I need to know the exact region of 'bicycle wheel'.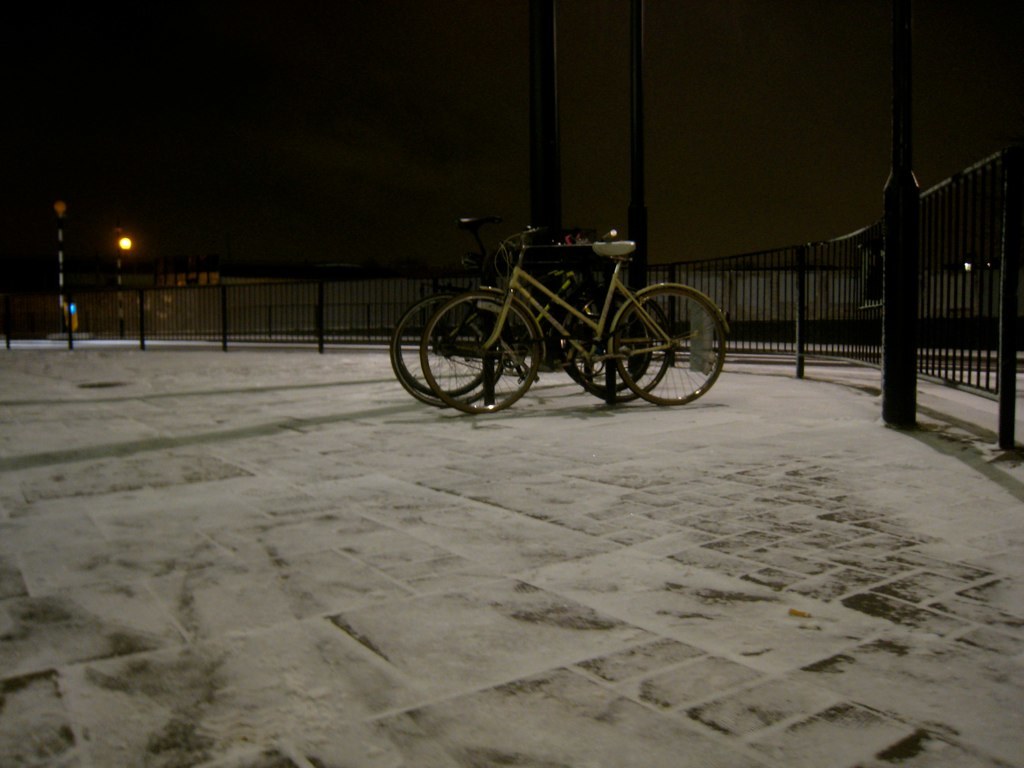
Region: <bbox>560, 289, 672, 405</bbox>.
